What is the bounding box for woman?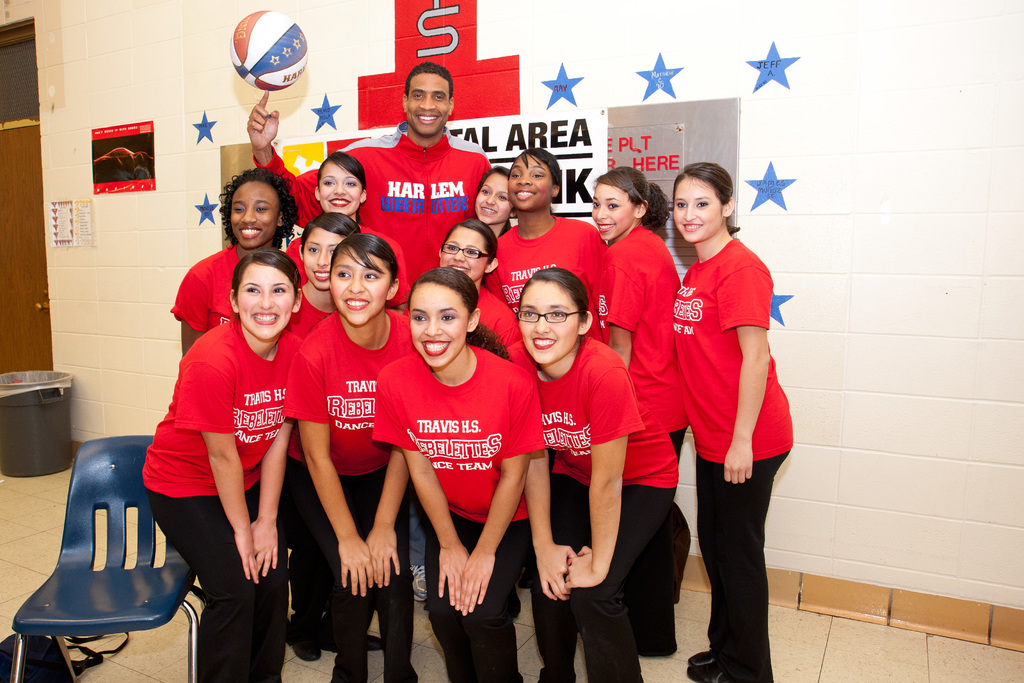
[476,167,525,240].
